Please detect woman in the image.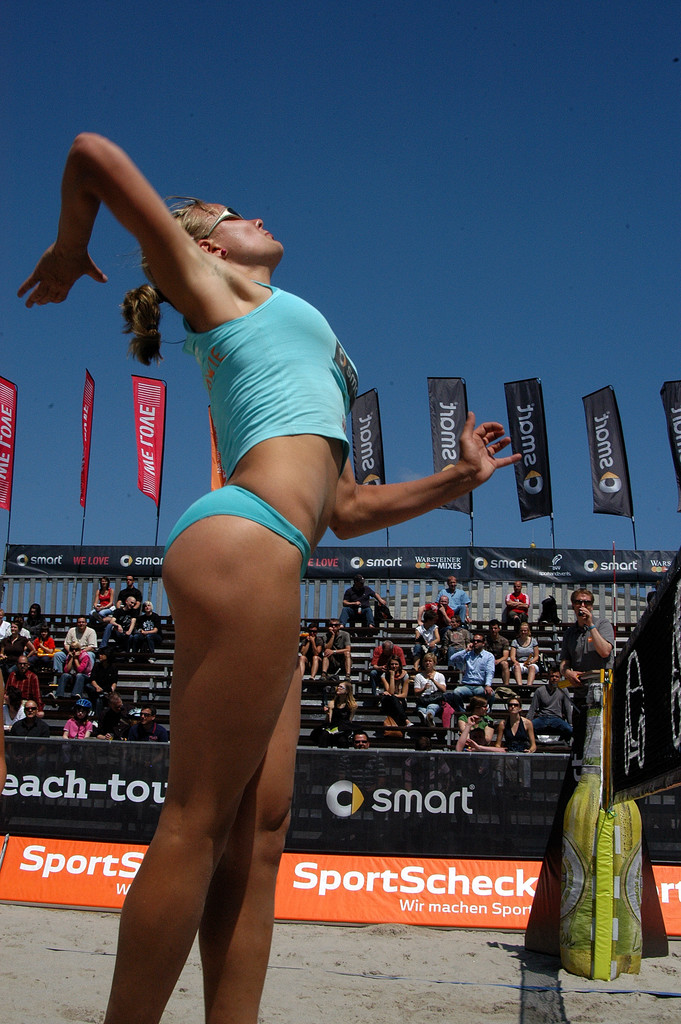
box=[459, 696, 498, 748].
